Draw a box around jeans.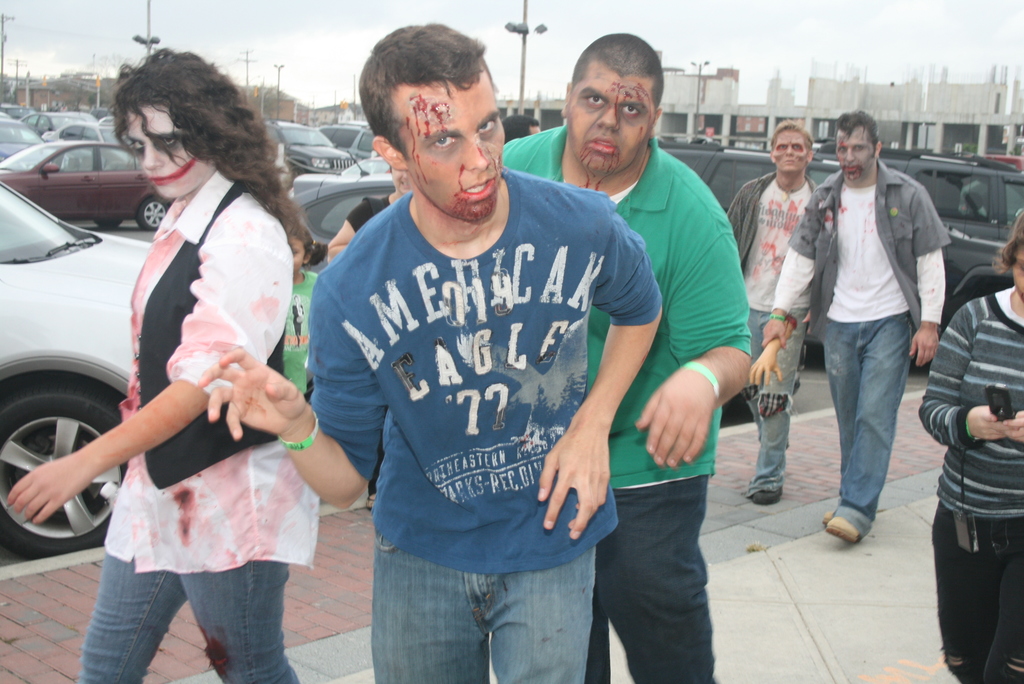
(81, 548, 303, 683).
